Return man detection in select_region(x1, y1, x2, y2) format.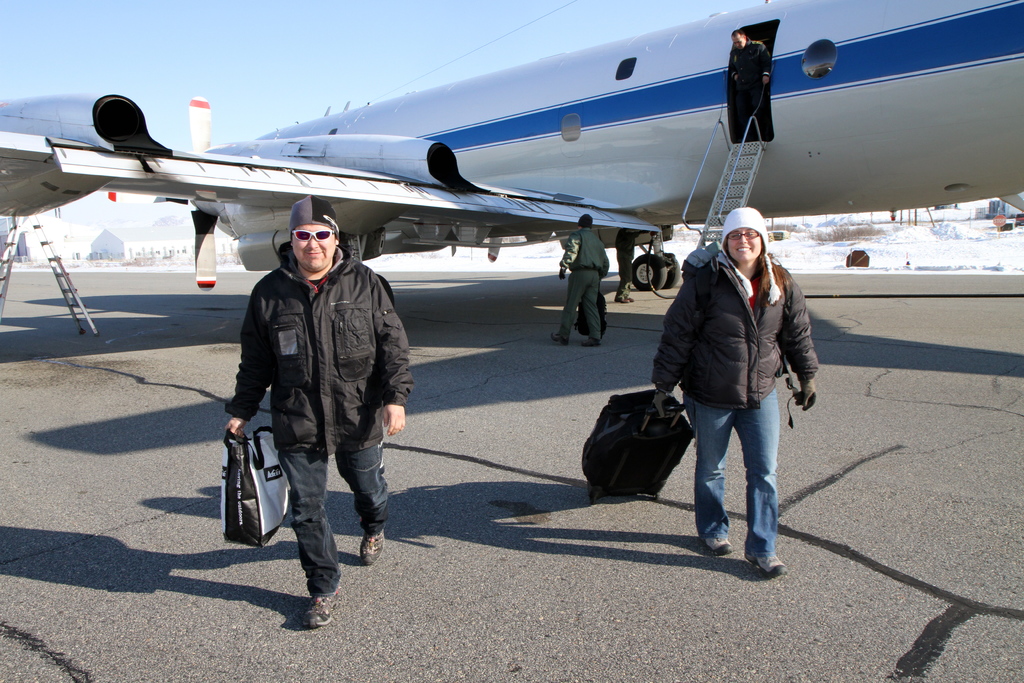
select_region(646, 202, 826, 583).
